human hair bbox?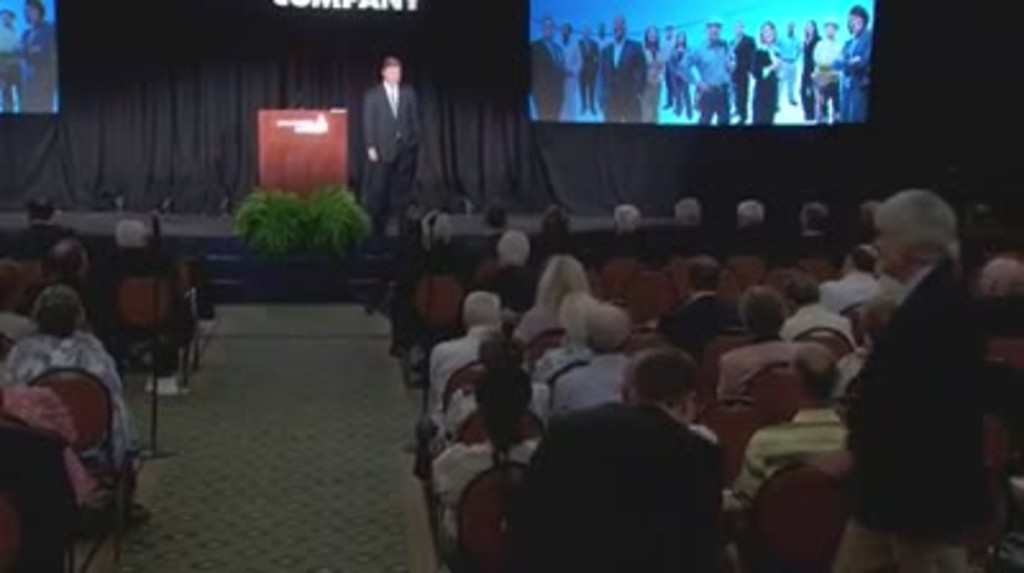
bbox=(566, 286, 596, 345)
